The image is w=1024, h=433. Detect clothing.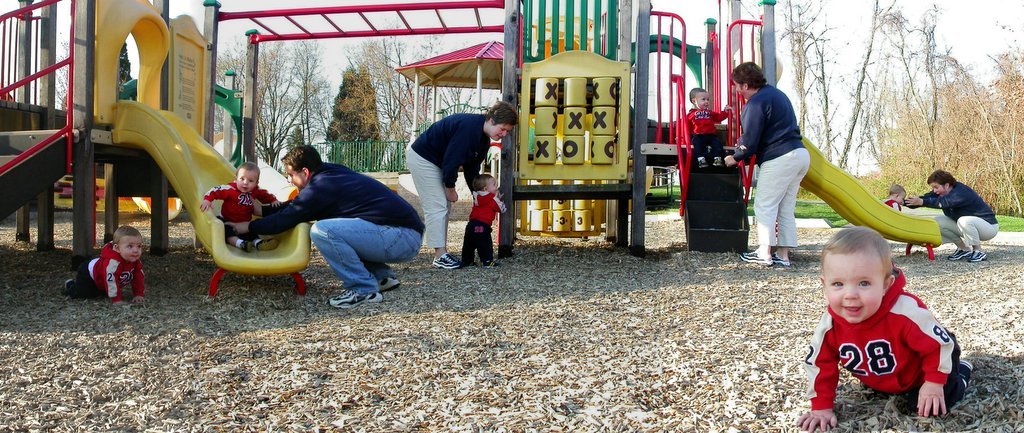
Detection: BBox(732, 84, 811, 248).
